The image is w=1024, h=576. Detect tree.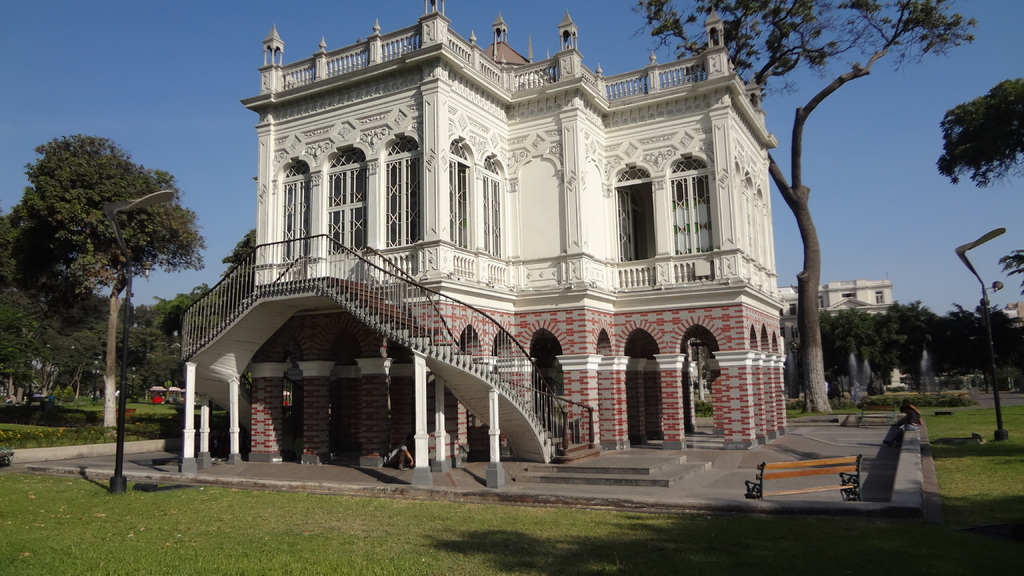
Detection: bbox=(142, 279, 212, 392).
